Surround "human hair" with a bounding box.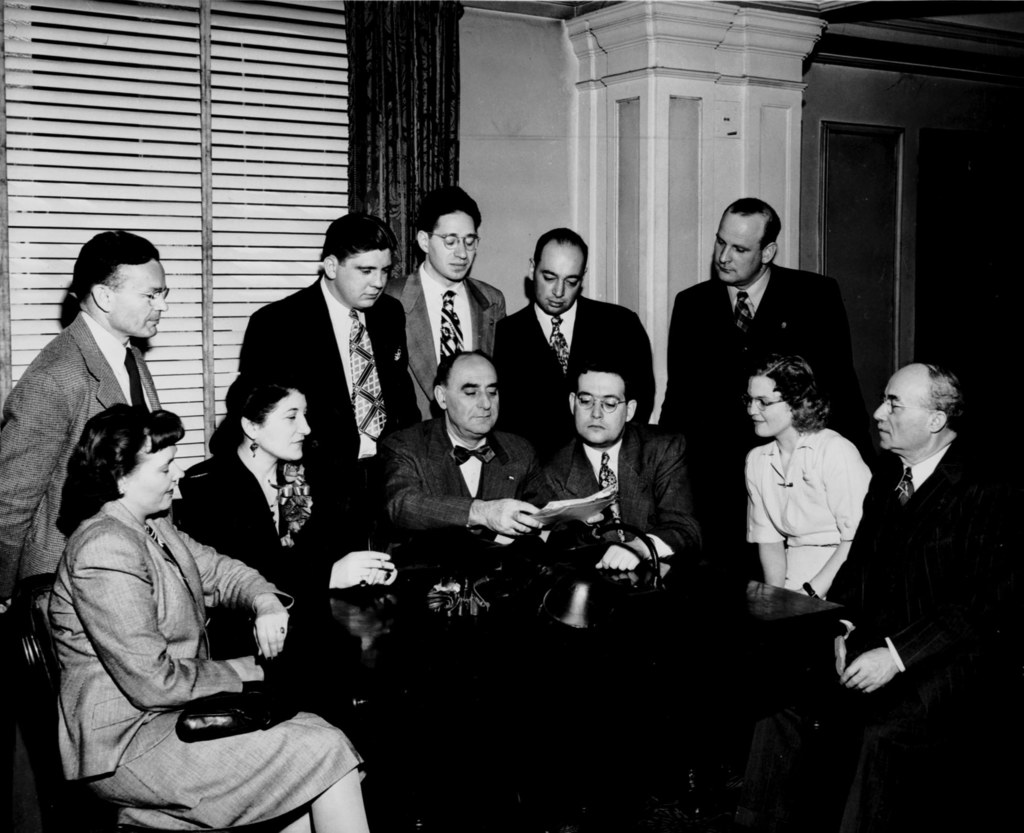
206,366,310,458.
